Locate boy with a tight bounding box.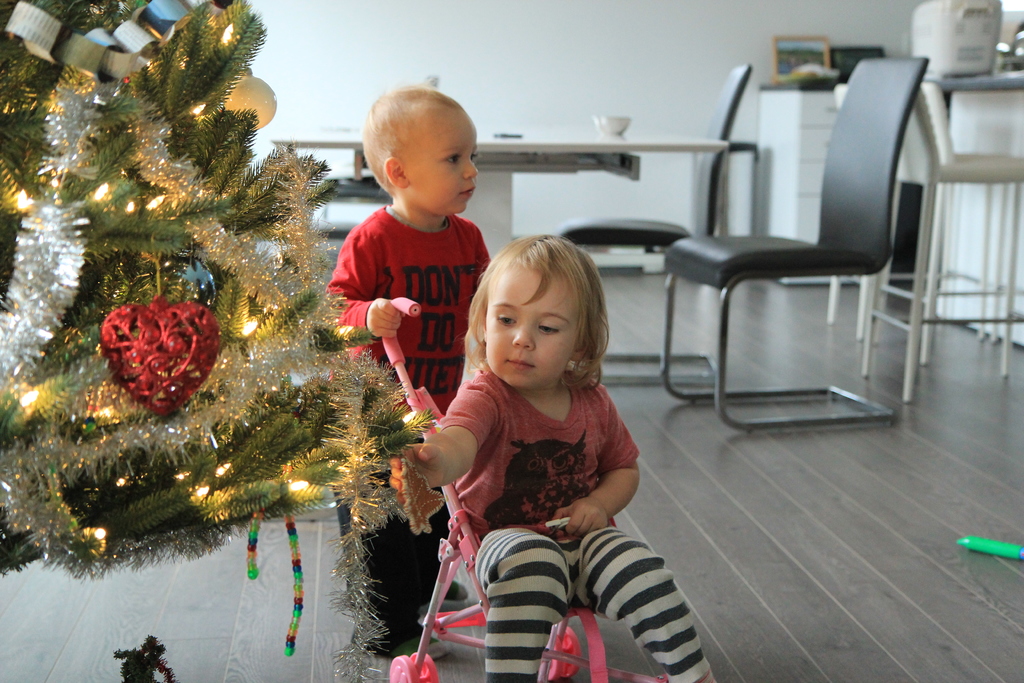
bbox=[328, 85, 493, 659].
